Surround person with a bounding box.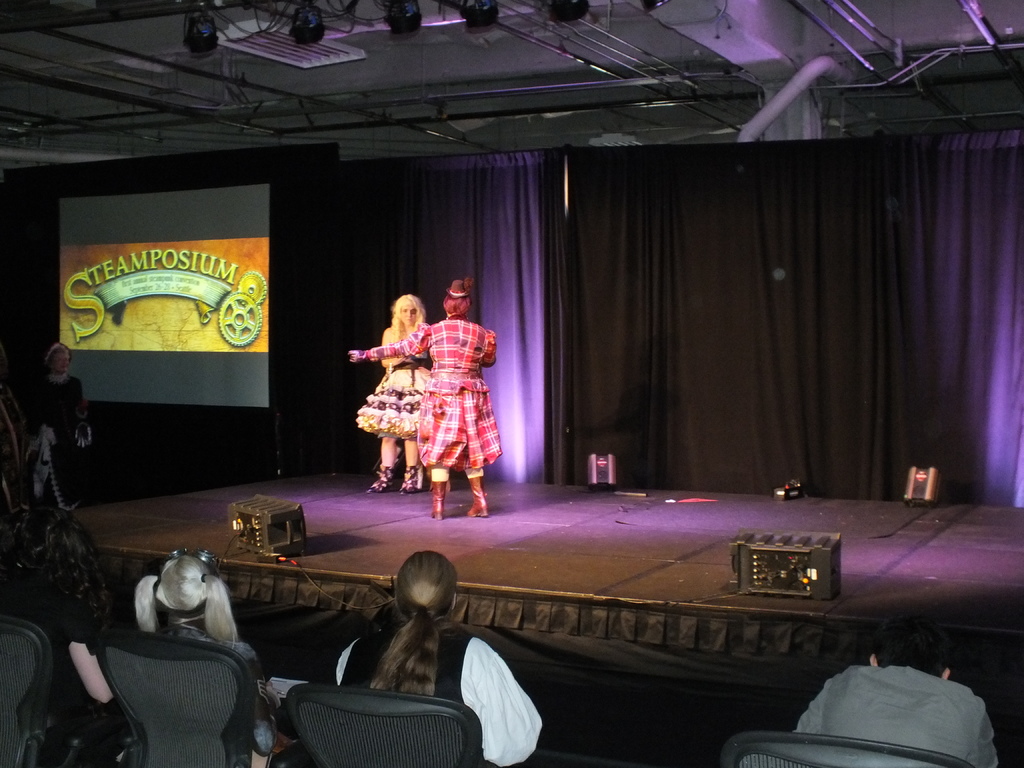
0:500:123:767.
